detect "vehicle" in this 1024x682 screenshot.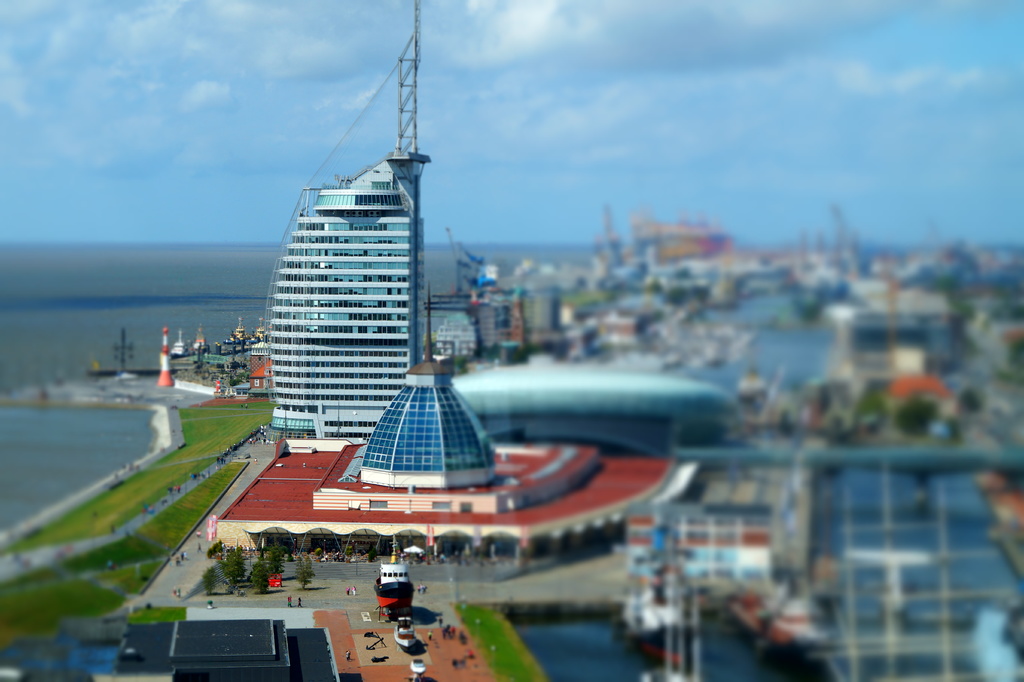
Detection: (x1=191, y1=324, x2=207, y2=358).
